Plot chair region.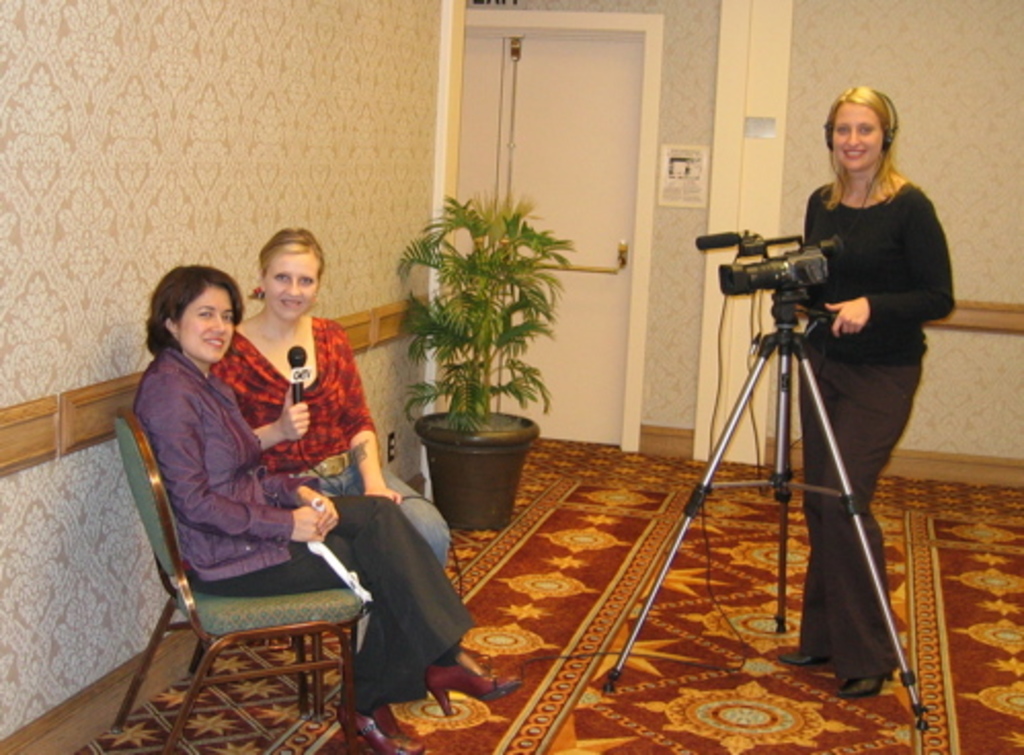
Plotted at bbox=[96, 394, 365, 753].
